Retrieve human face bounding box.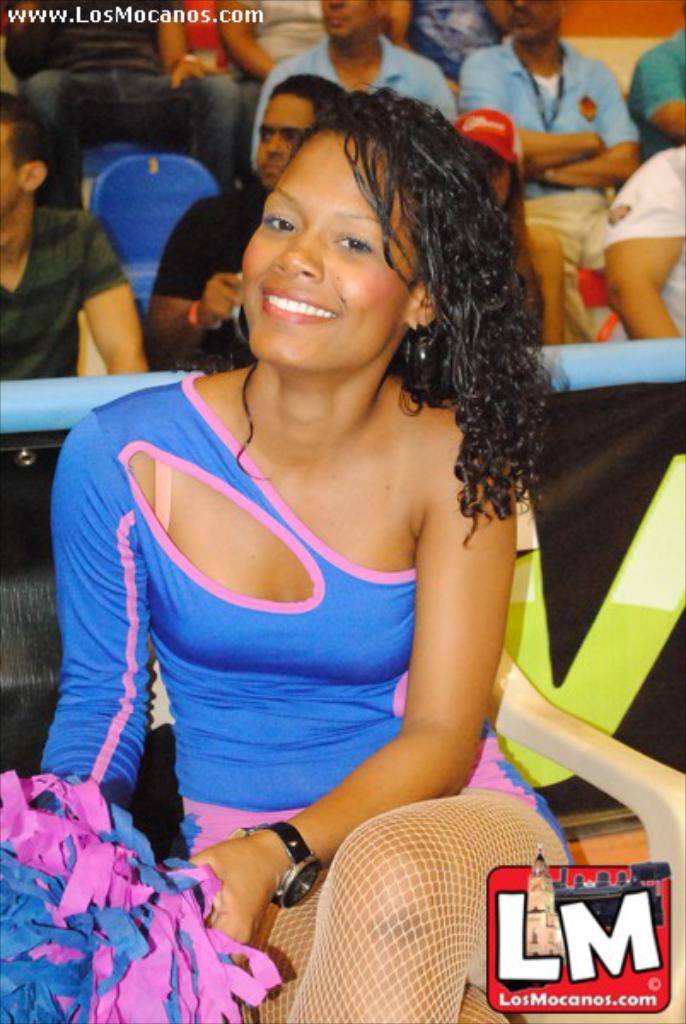
Bounding box: (x1=244, y1=123, x2=423, y2=357).
